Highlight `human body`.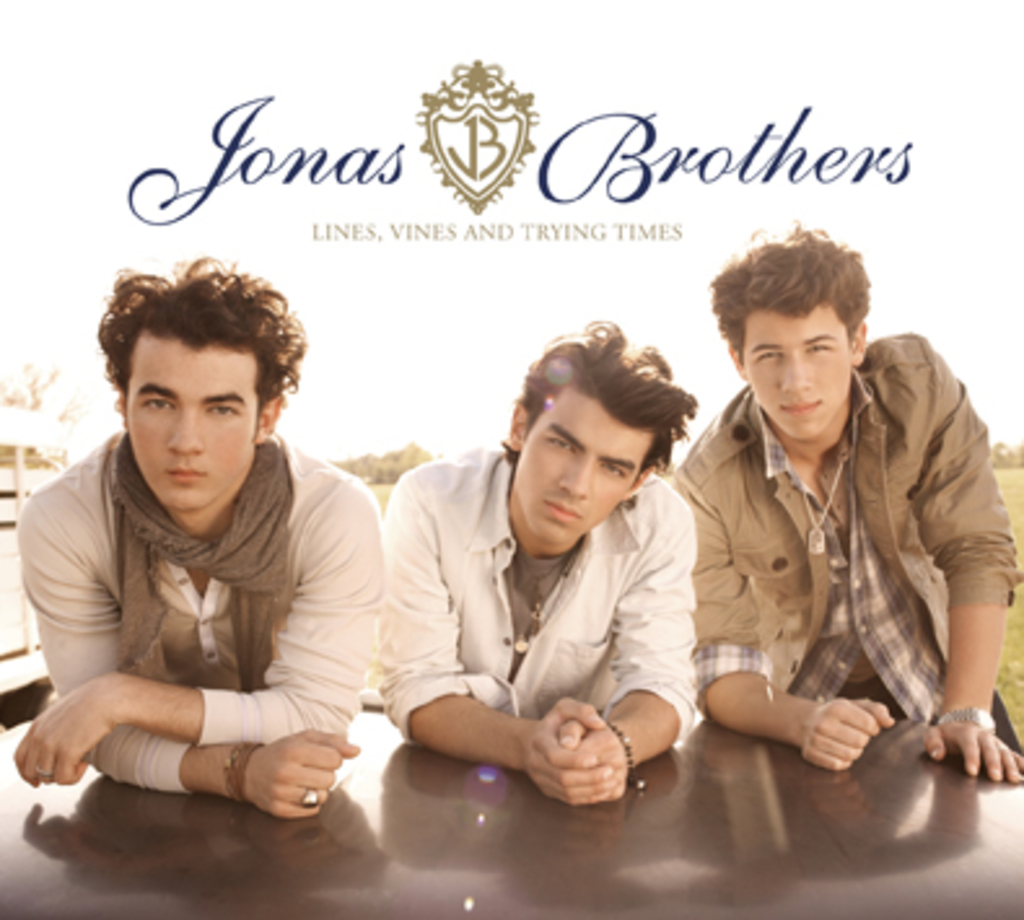
Highlighted region: box=[0, 254, 386, 902].
